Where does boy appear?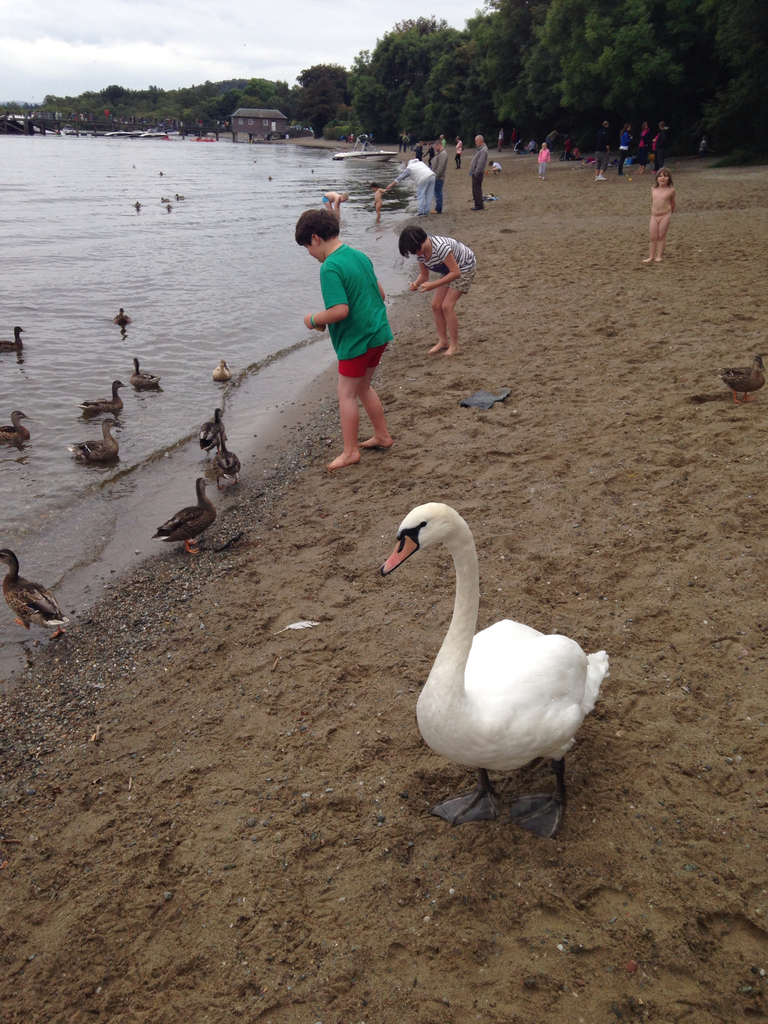
Appears at [x1=291, y1=207, x2=415, y2=465].
